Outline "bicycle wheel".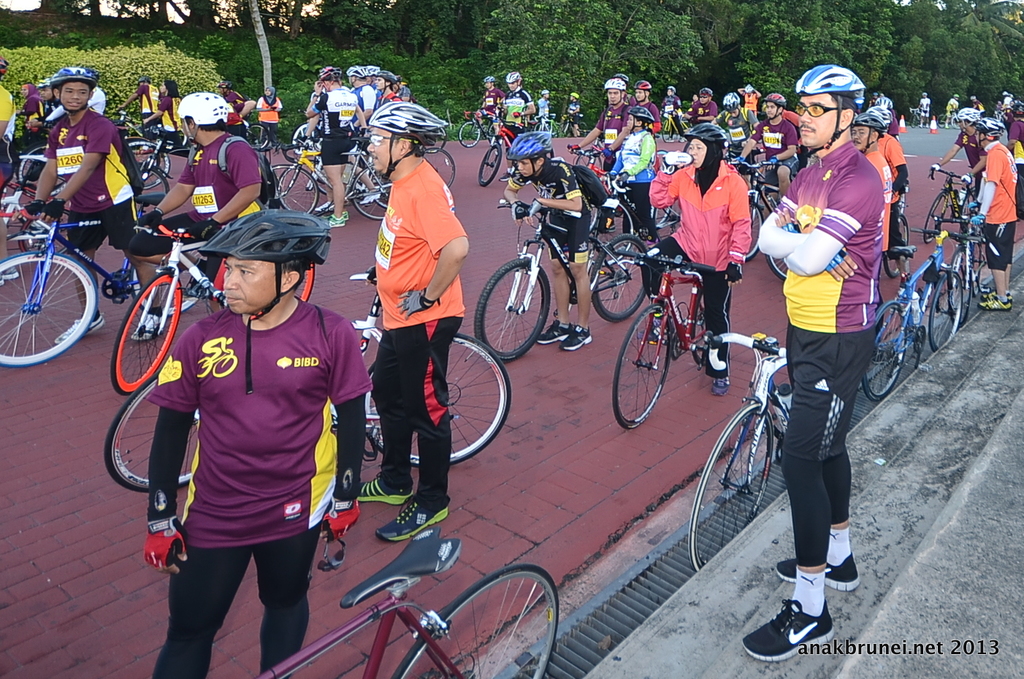
Outline: {"left": 933, "top": 267, "right": 966, "bottom": 352}.
